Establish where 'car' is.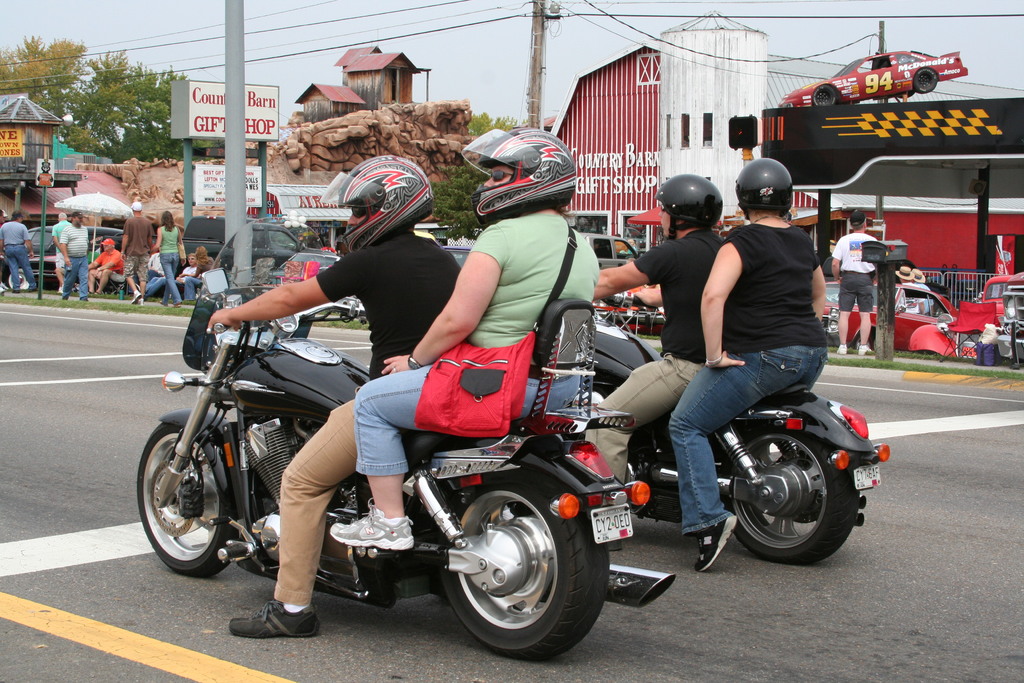
Established at (left=995, top=268, right=1023, bottom=362).
